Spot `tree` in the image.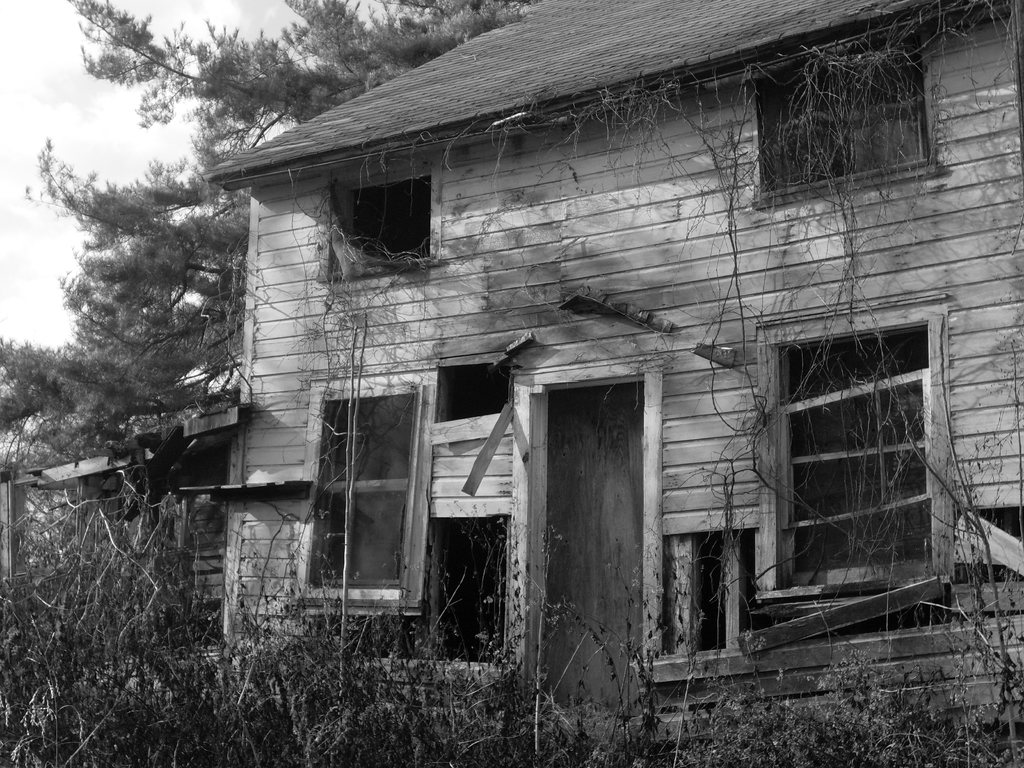
`tree` found at region(47, 68, 305, 557).
